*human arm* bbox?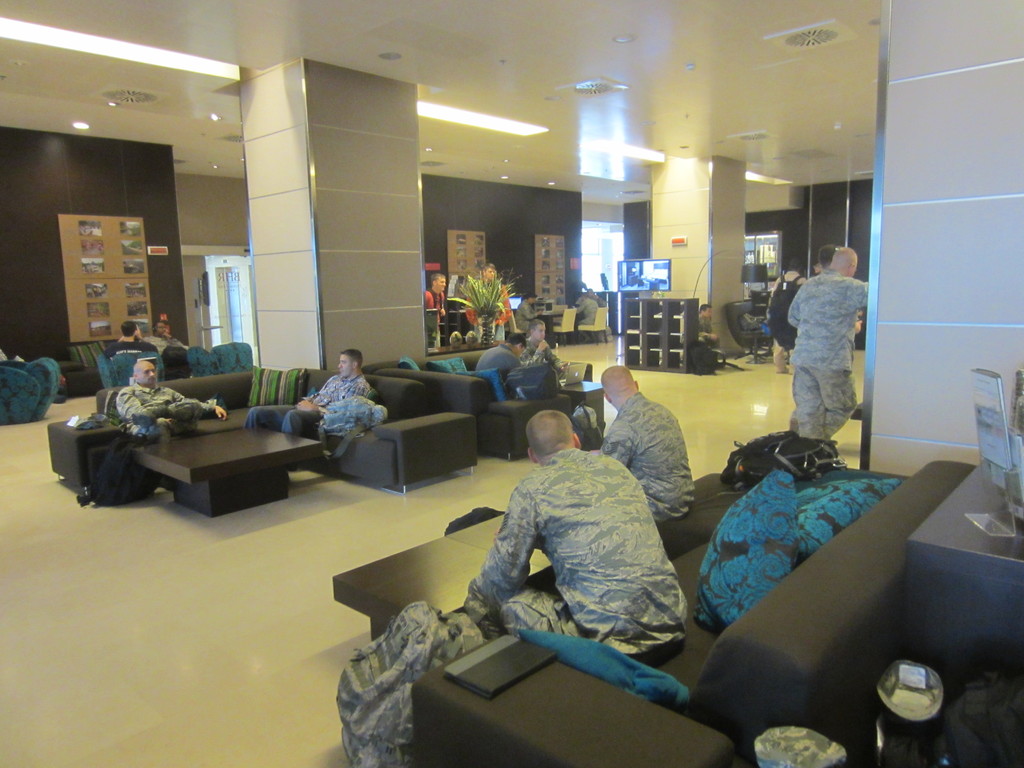
x1=856, y1=273, x2=880, y2=318
